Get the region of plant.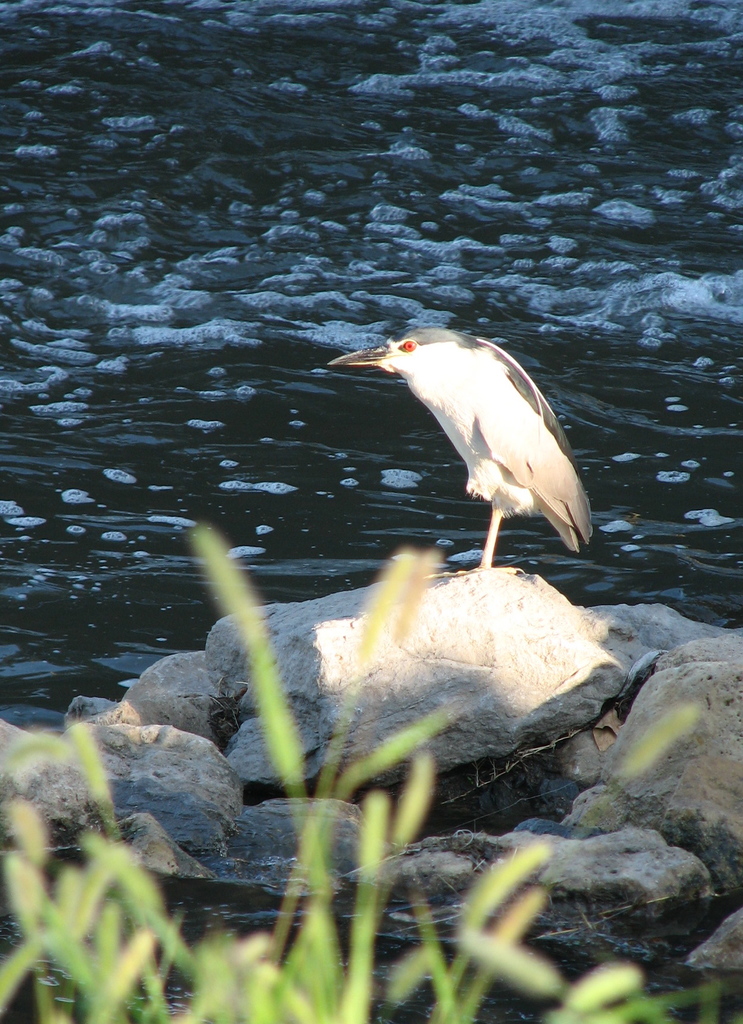
0:508:742:1023.
